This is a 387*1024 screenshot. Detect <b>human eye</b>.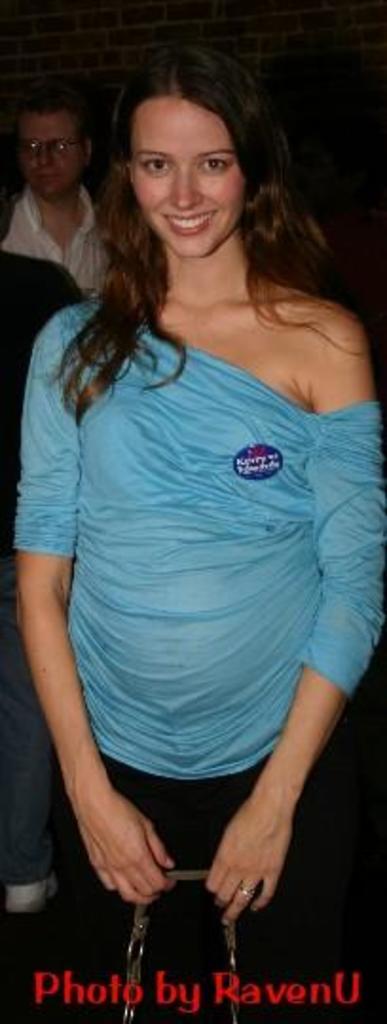
Rect(21, 138, 40, 157).
